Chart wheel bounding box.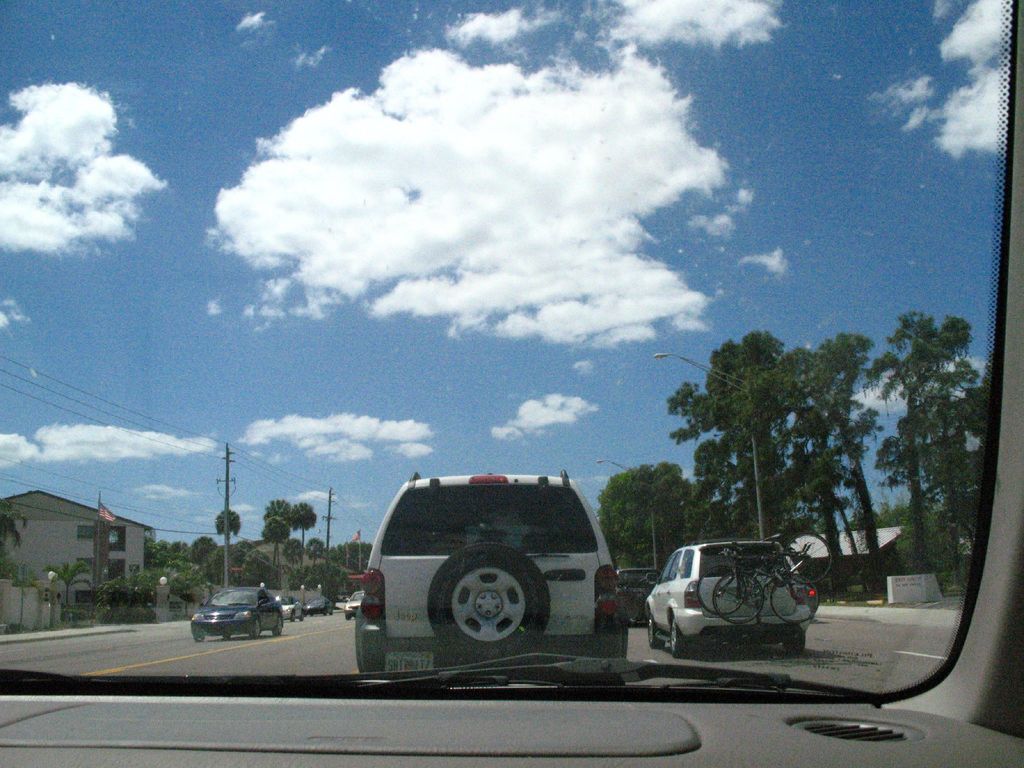
Charted: Rect(252, 610, 265, 639).
